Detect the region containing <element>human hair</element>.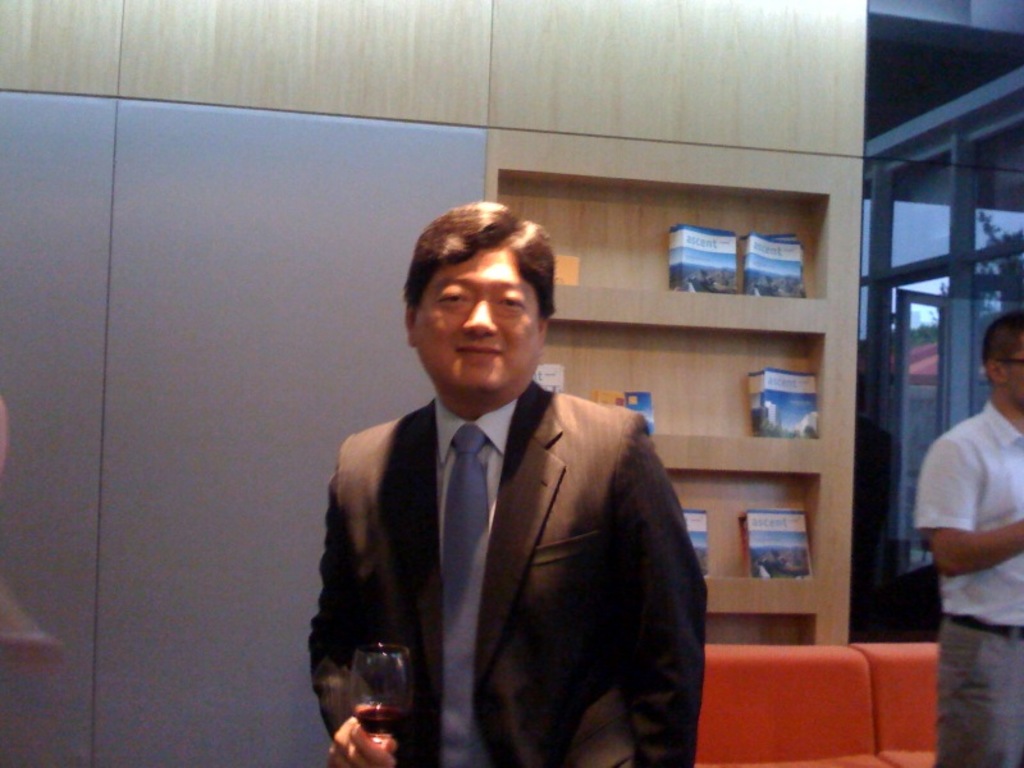
[left=402, top=212, right=543, bottom=329].
